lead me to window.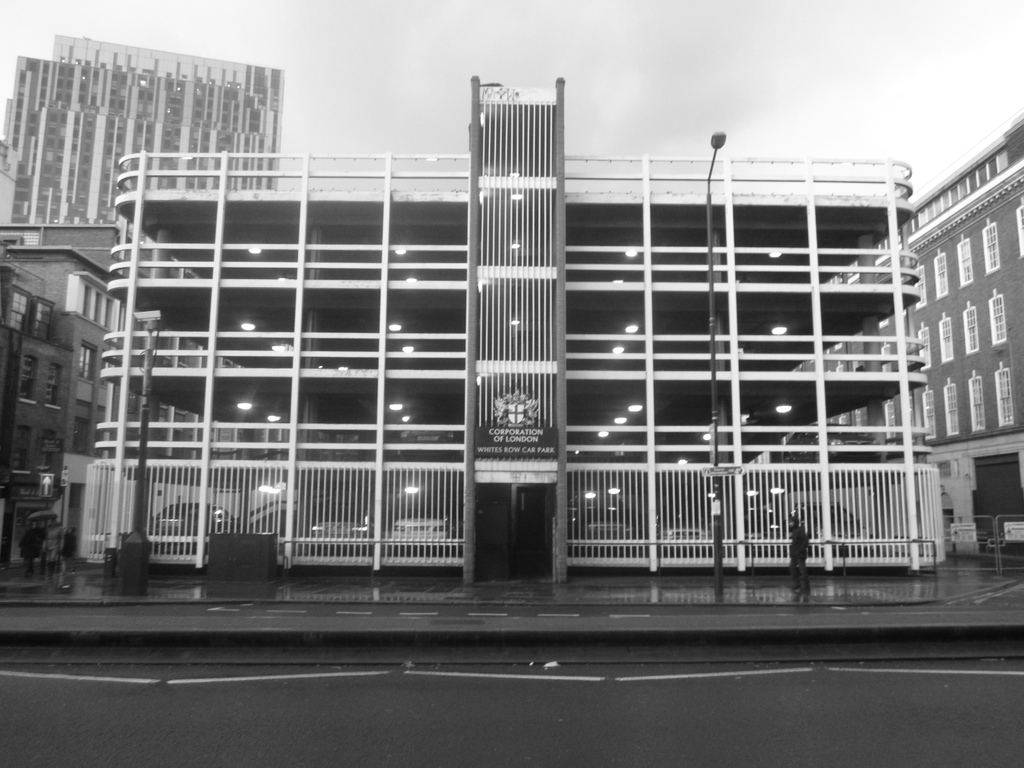
Lead to [x1=911, y1=264, x2=926, y2=310].
